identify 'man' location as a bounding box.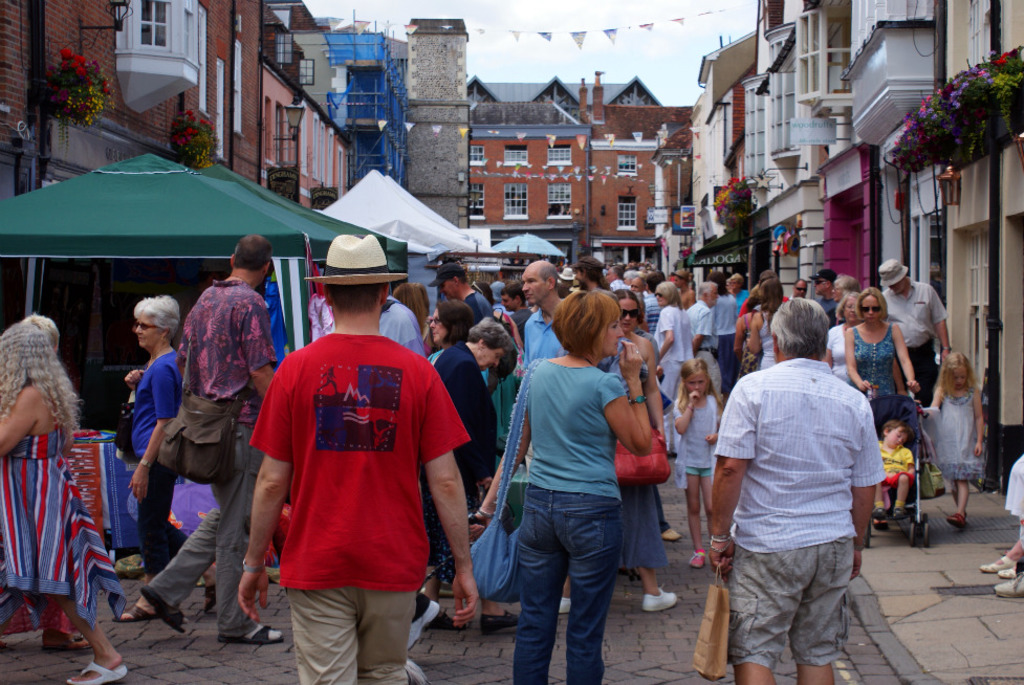
BBox(704, 297, 891, 680).
